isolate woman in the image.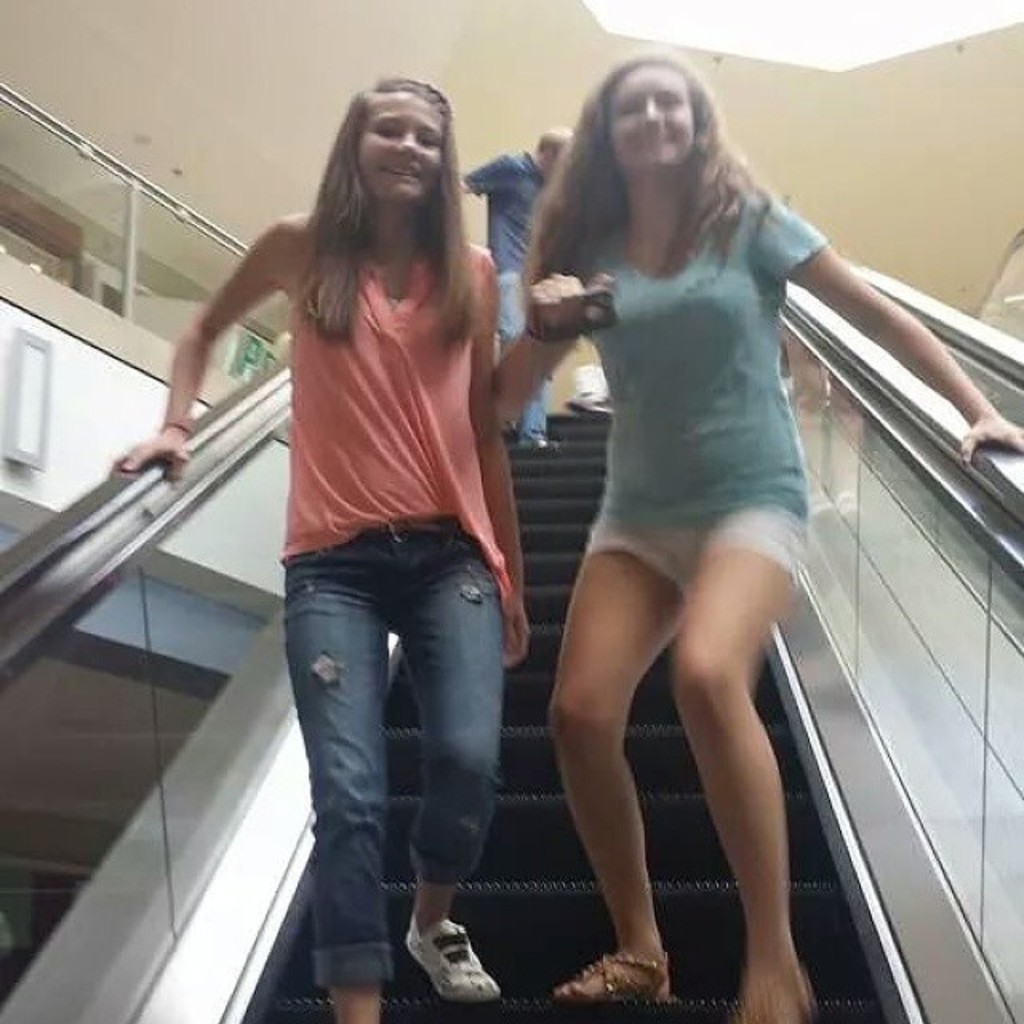
Isolated region: Rect(499, 46, 875, 976).
